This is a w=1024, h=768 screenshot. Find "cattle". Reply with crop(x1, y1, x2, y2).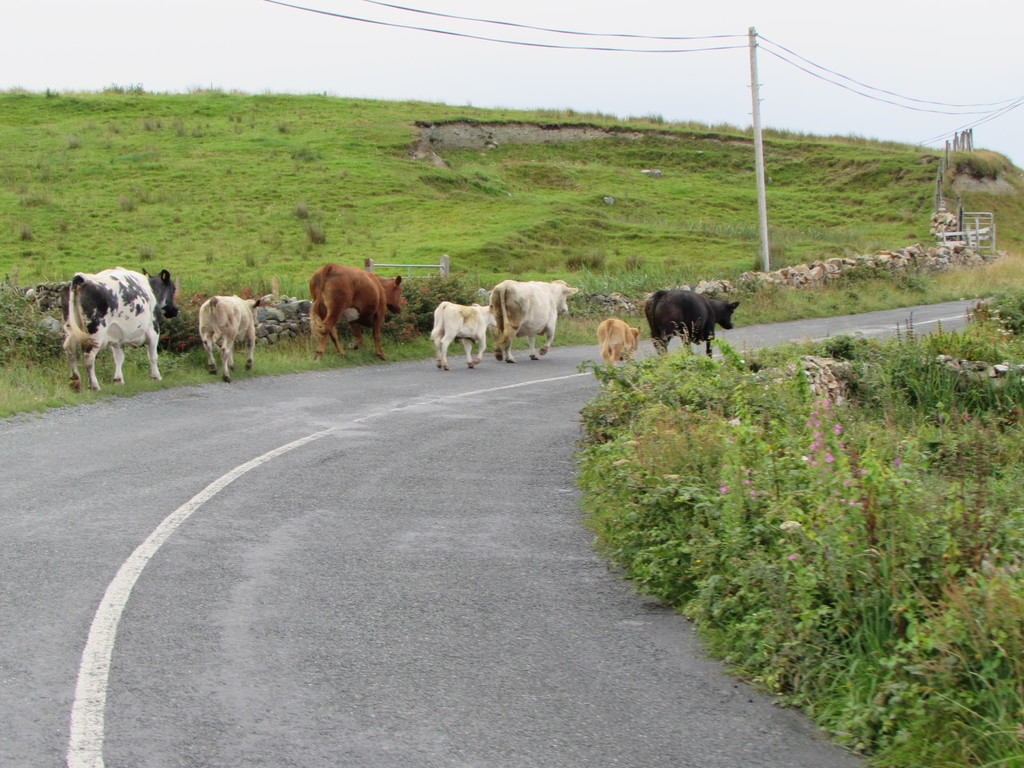
crop(199, 295, 262, 383).
